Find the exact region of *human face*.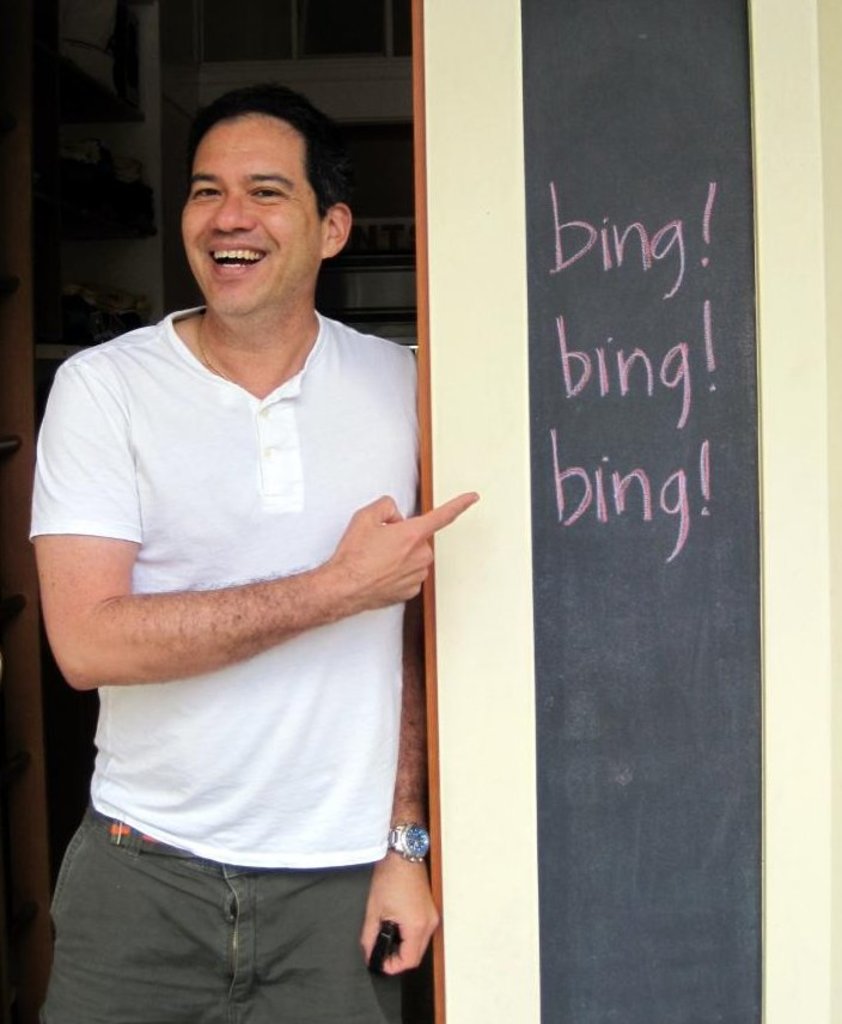
Exact region: 179:114:322:334.
